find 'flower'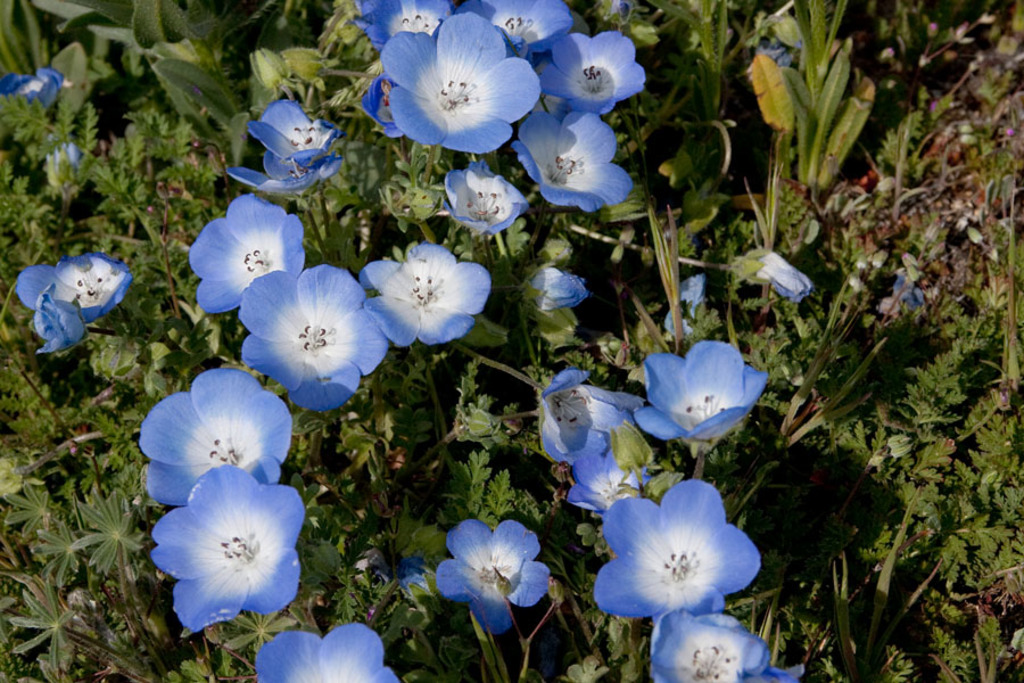
(left=427, top=519, right=559, bottom=626)
